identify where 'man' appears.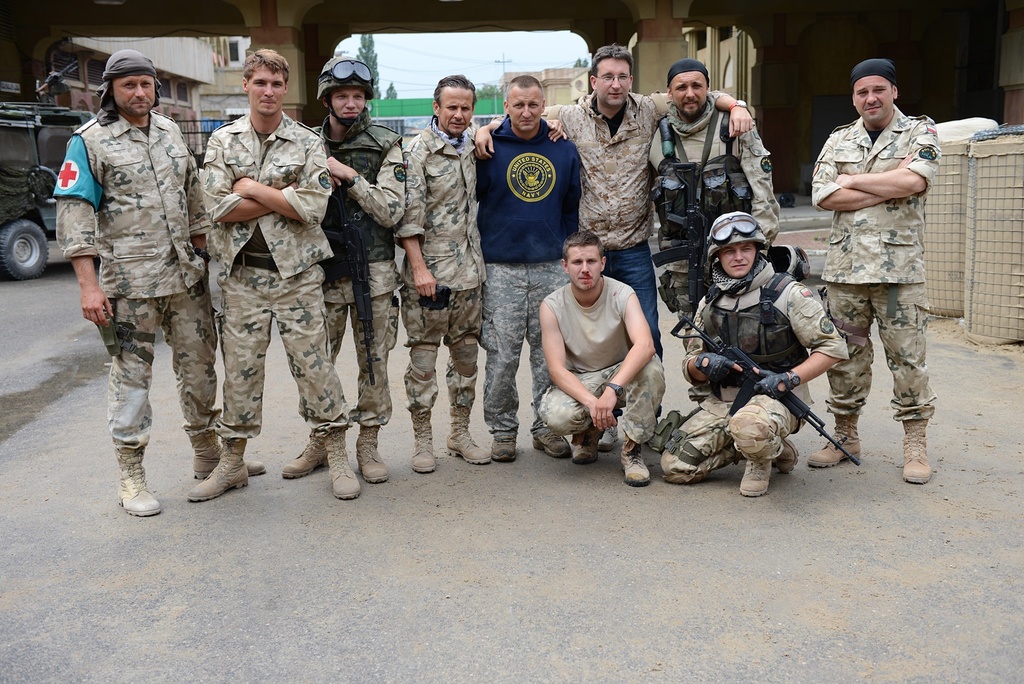
Appears at (left=390, top=75, right=566, bottom=472).
